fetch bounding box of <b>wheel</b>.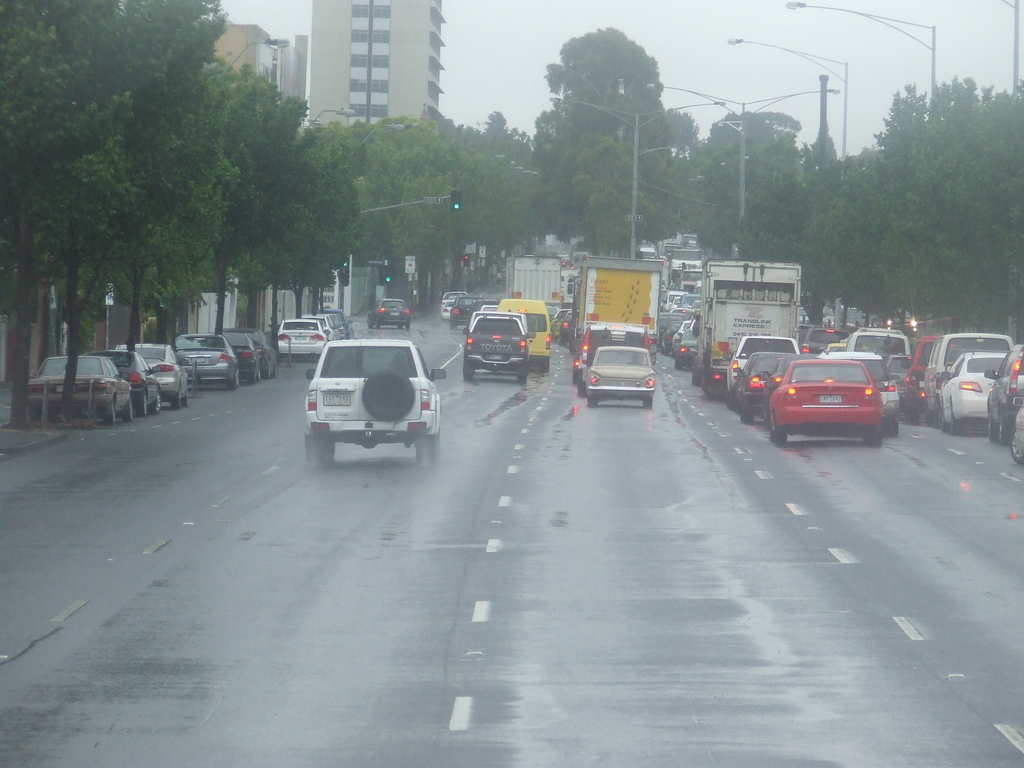
Bbox: l=136, t=388, r=166, b=413.
